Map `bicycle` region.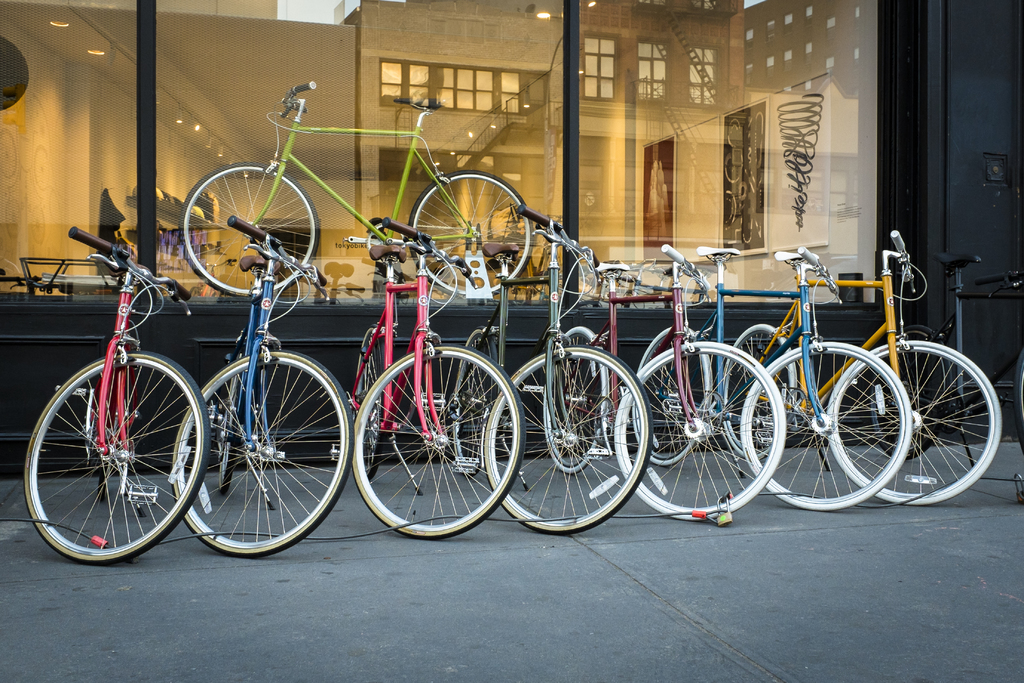
Mapped to (left=173, top=219, right=355, bottom=563).
